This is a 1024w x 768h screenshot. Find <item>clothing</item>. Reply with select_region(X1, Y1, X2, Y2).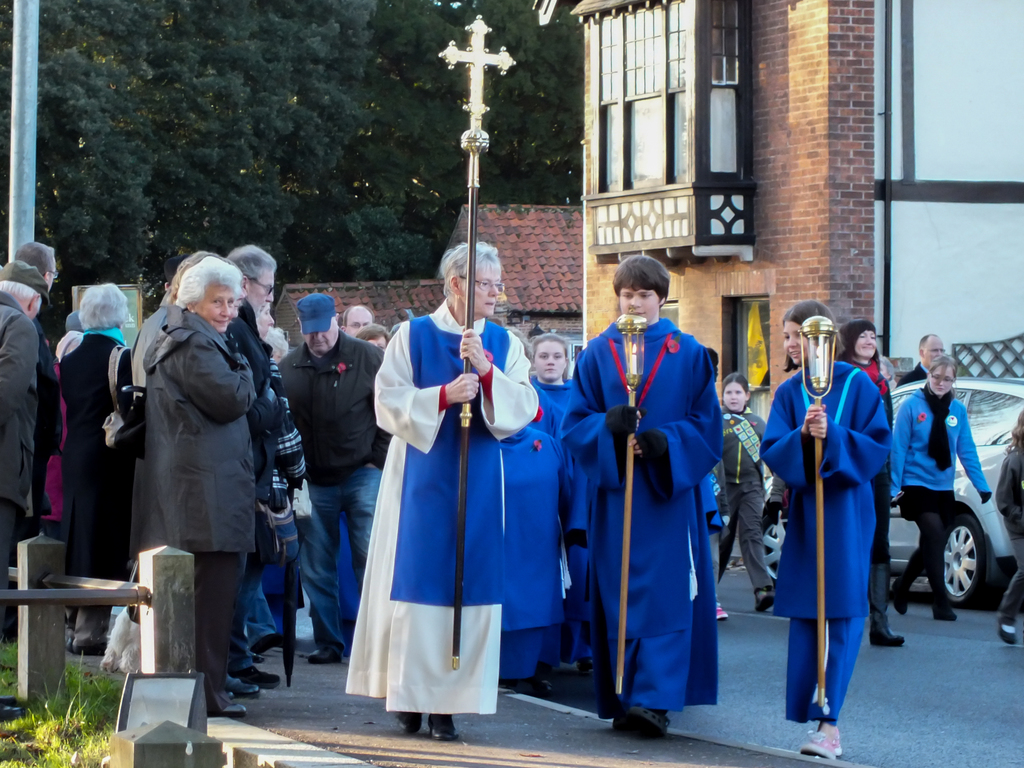
select_region(754, 357, 893, 730).
